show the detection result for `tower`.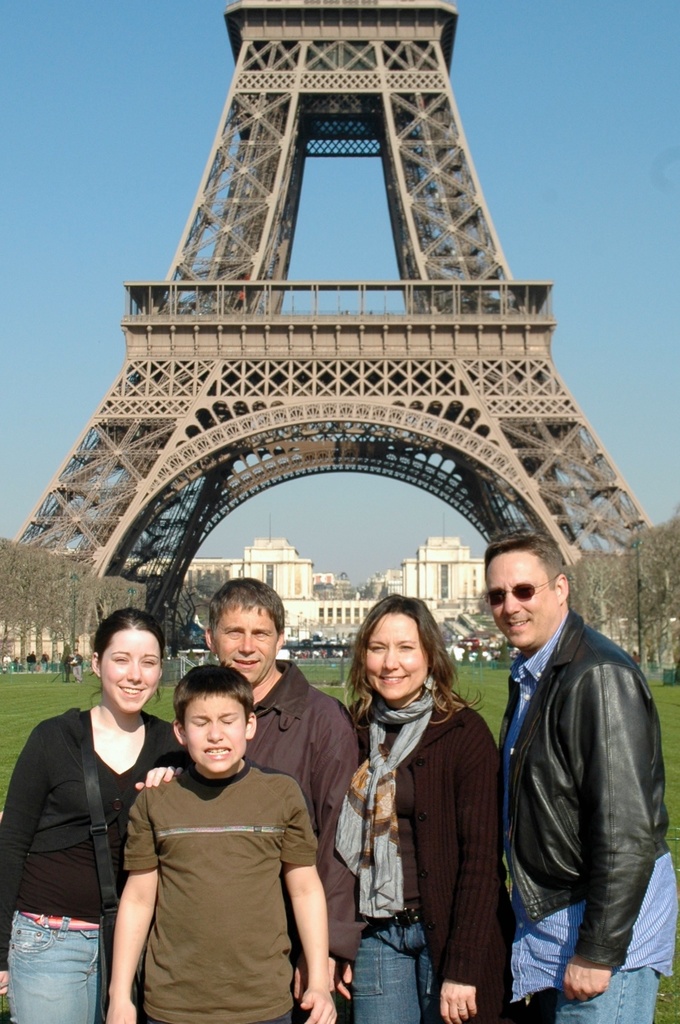
rect(19, 21, 618, 683).
